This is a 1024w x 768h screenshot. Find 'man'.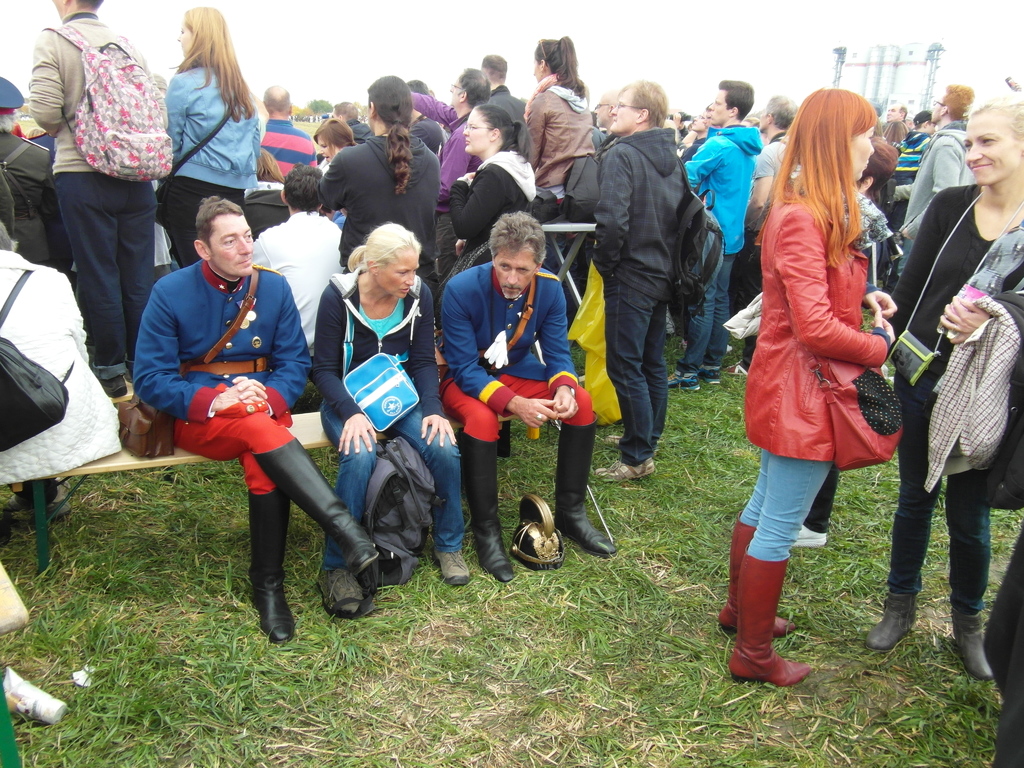
Bounding box: 326/98/375/146.
